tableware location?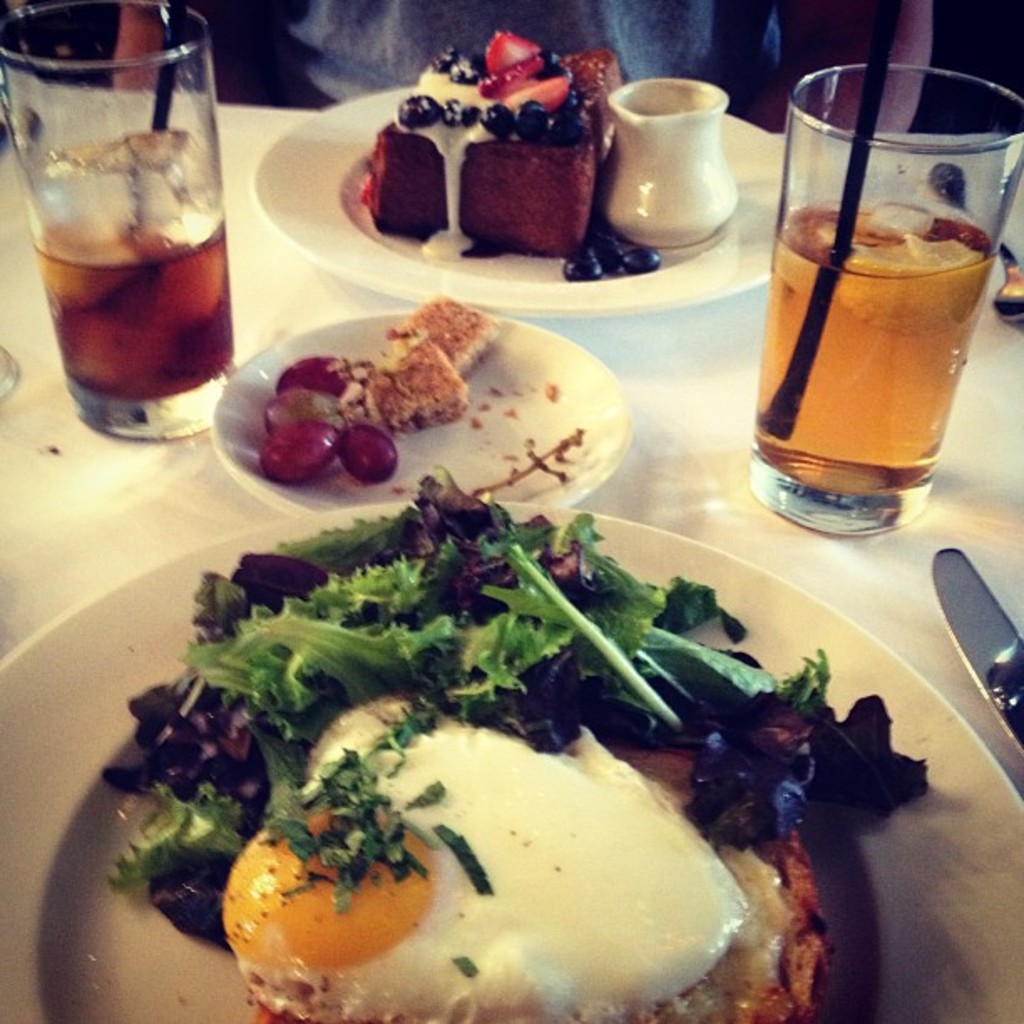
(left=930, top=547, right=1022, bottom=756)
